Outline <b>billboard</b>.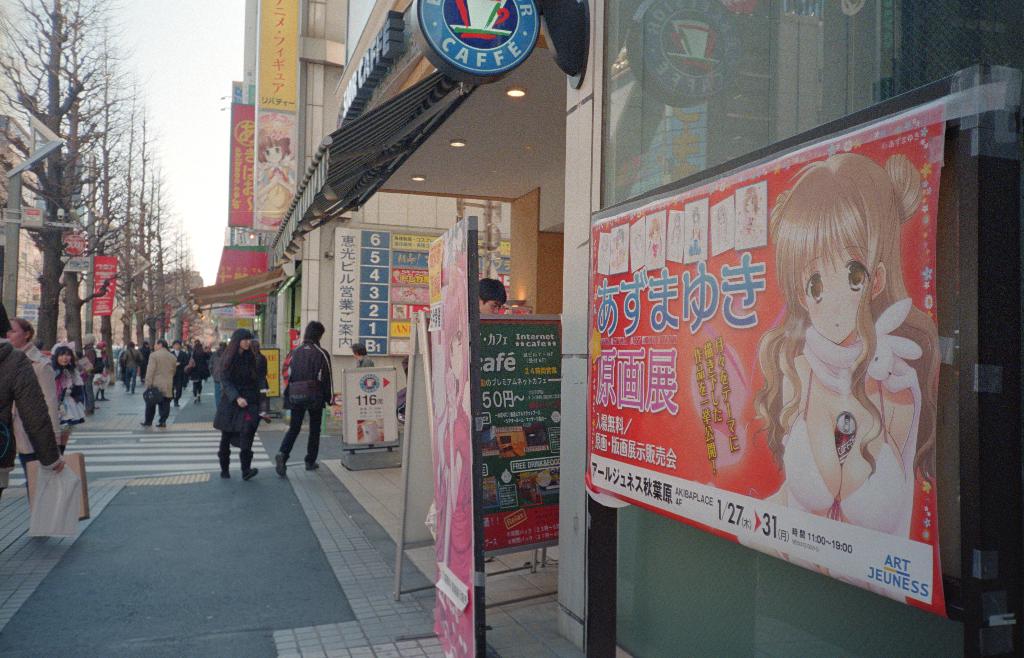
Outline: <bbox>583, 108, 977, 639</bbox>.
